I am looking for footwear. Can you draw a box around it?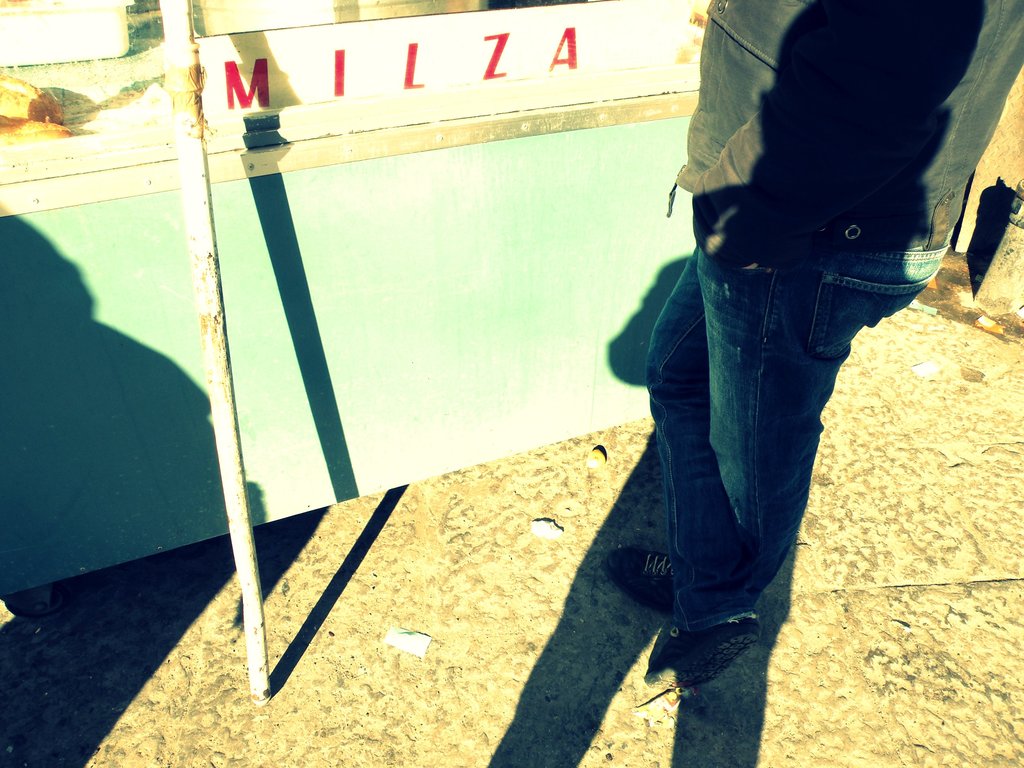
Sure, the bounding box is <region>644, 618, 764, 691</region>.
